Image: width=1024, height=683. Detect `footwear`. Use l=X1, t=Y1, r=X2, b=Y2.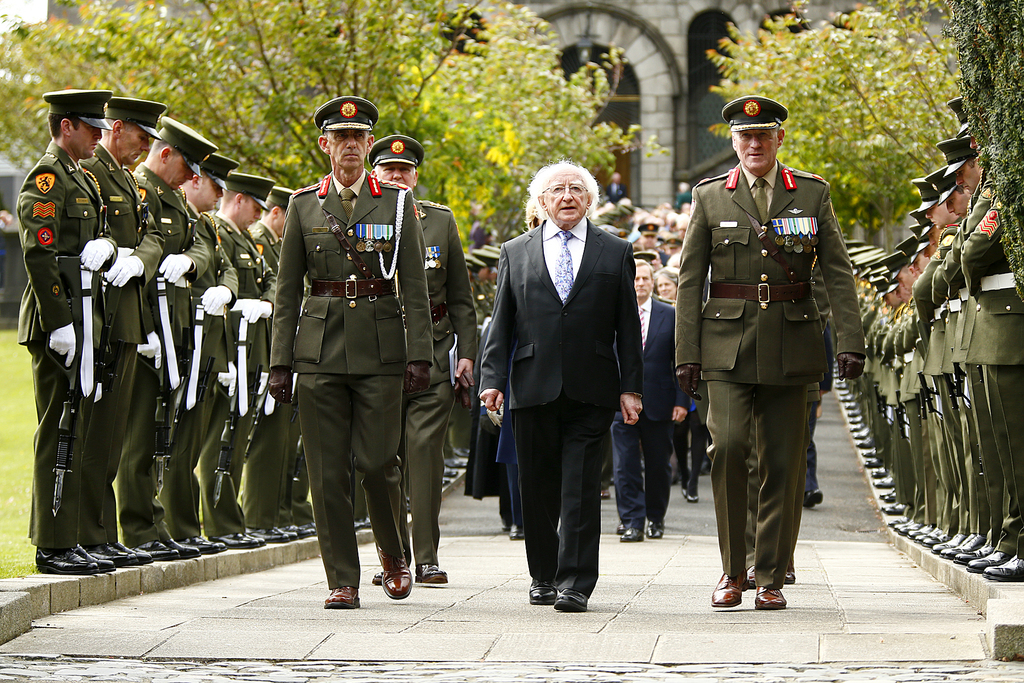
l=208, t=531, r=266, b=549.
